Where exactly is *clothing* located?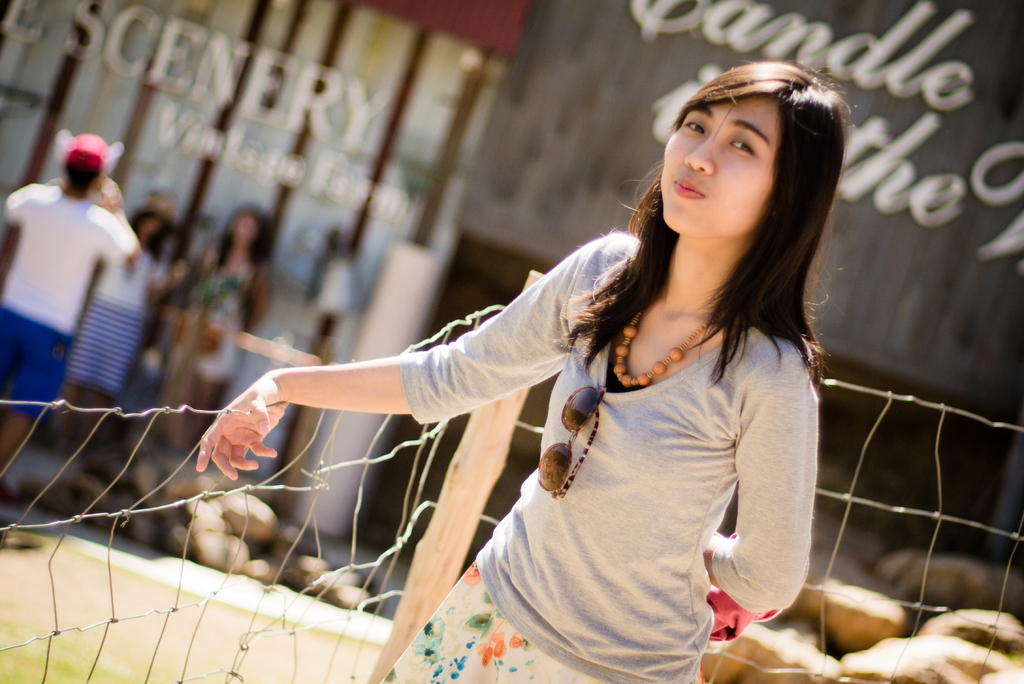
Its bounding box is (190,254,238,368).
